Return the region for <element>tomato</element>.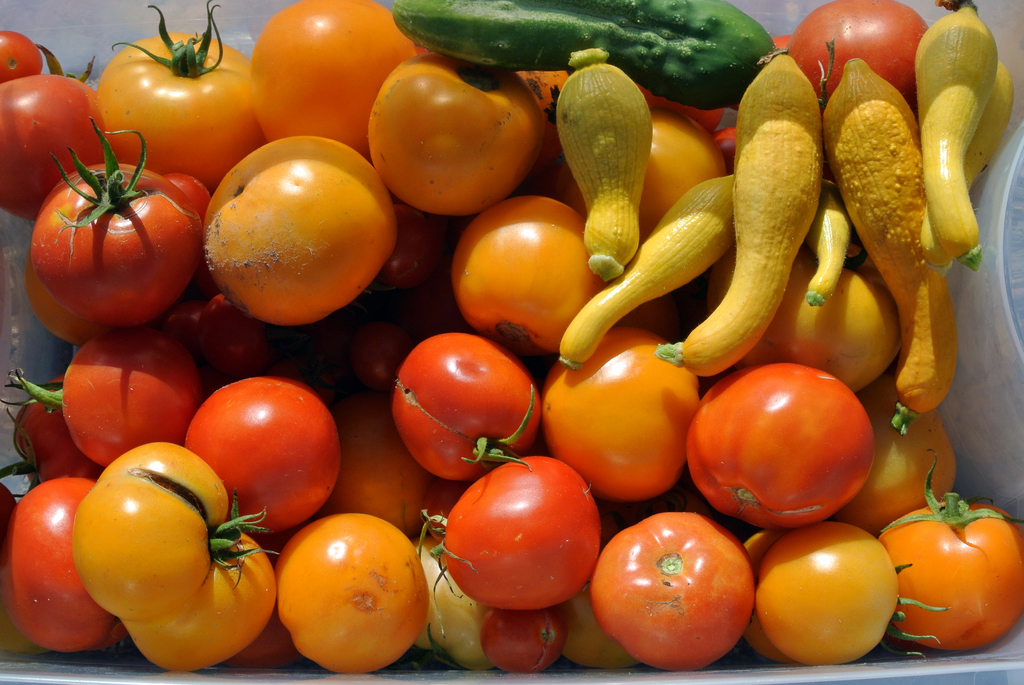
[x1=452, y1=194, x2=600, y2=358].
